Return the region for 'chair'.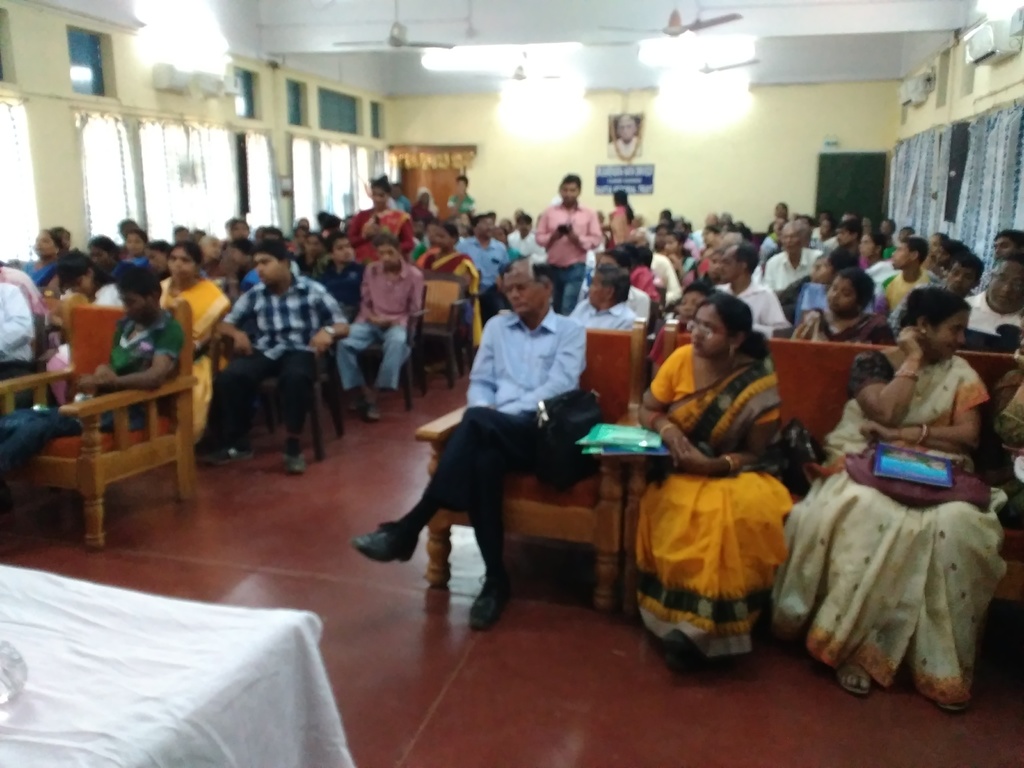
Rect(412, 268, 463, 389).
